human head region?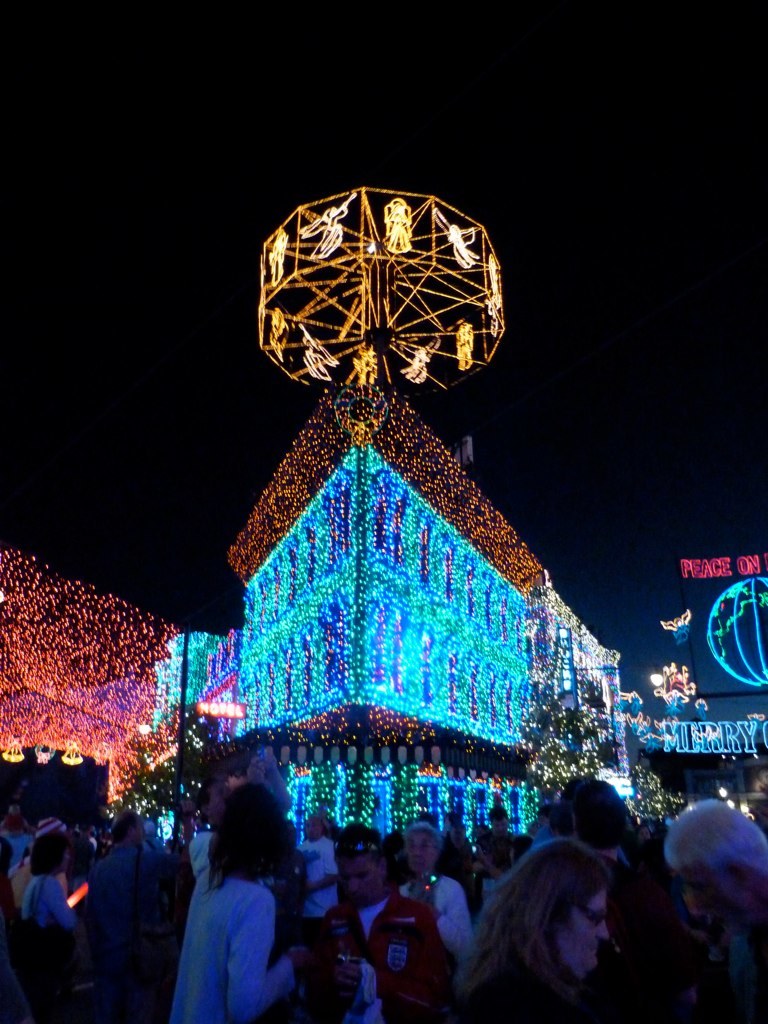
(left=515, top=842, right=611, bottom=973)
